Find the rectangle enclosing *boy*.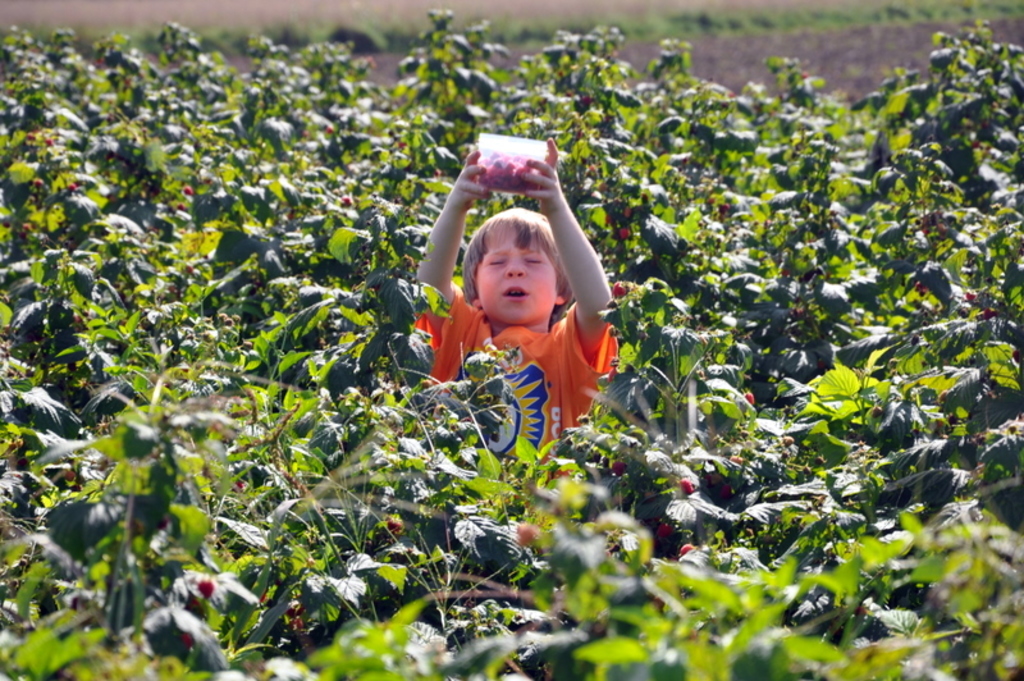
BBox(402, 175, 631, 465).
